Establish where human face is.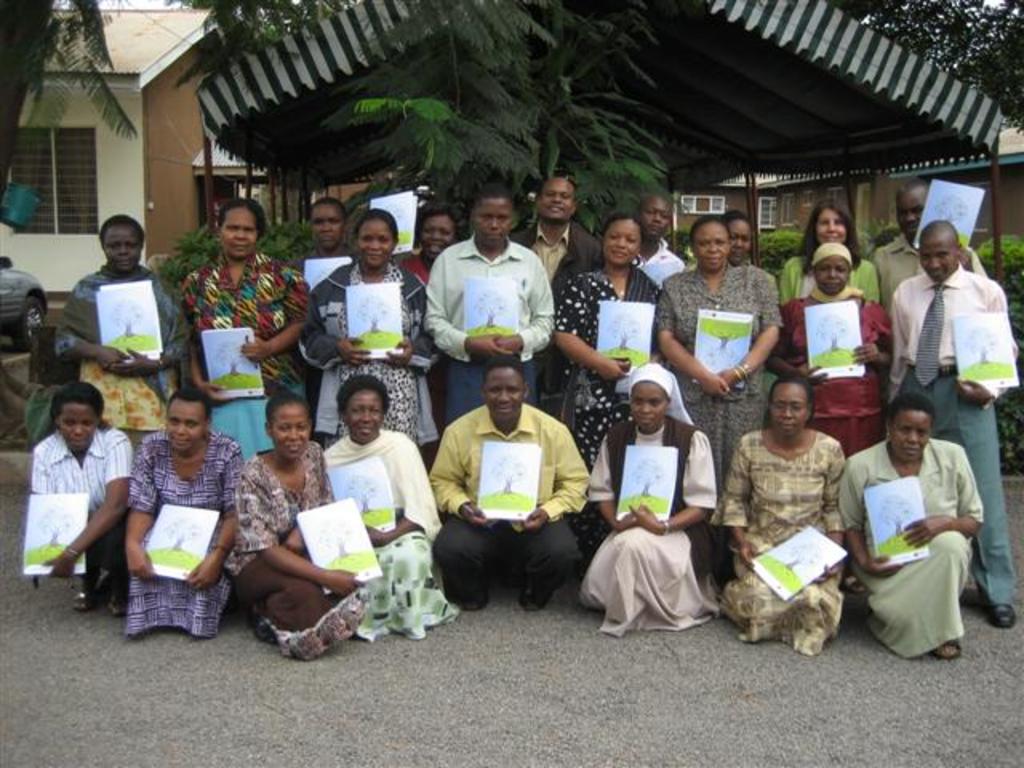
Established at 486,368,520,422.
